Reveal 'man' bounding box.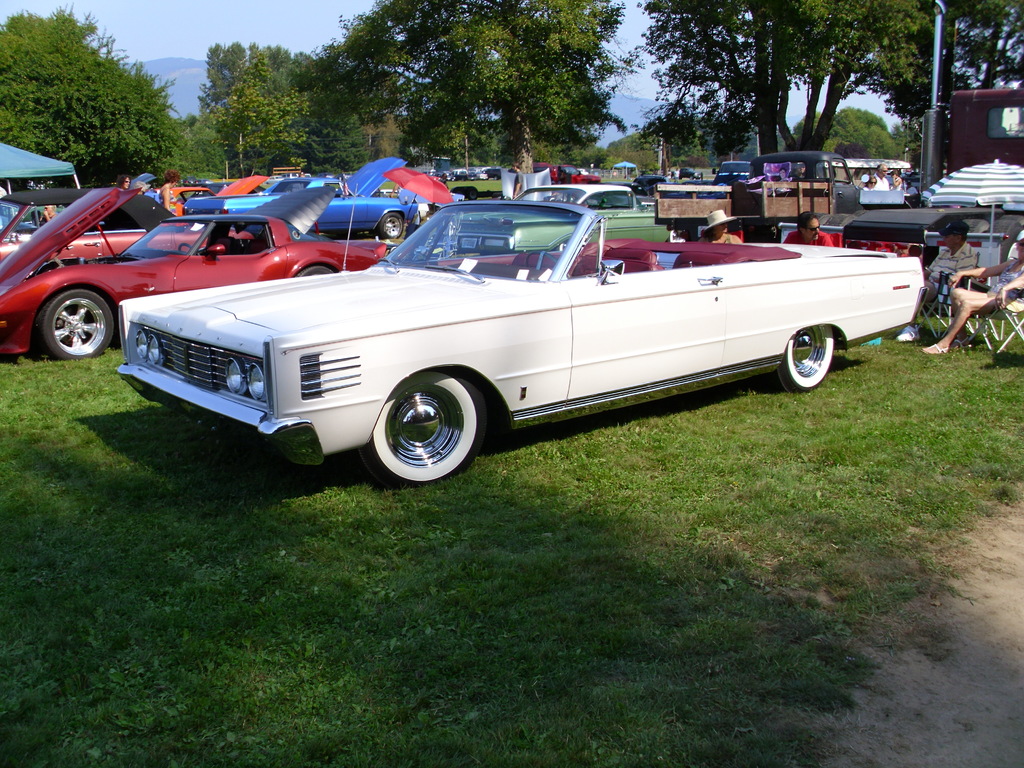
Revealed: bbox=(894, 220, 979, 341).
